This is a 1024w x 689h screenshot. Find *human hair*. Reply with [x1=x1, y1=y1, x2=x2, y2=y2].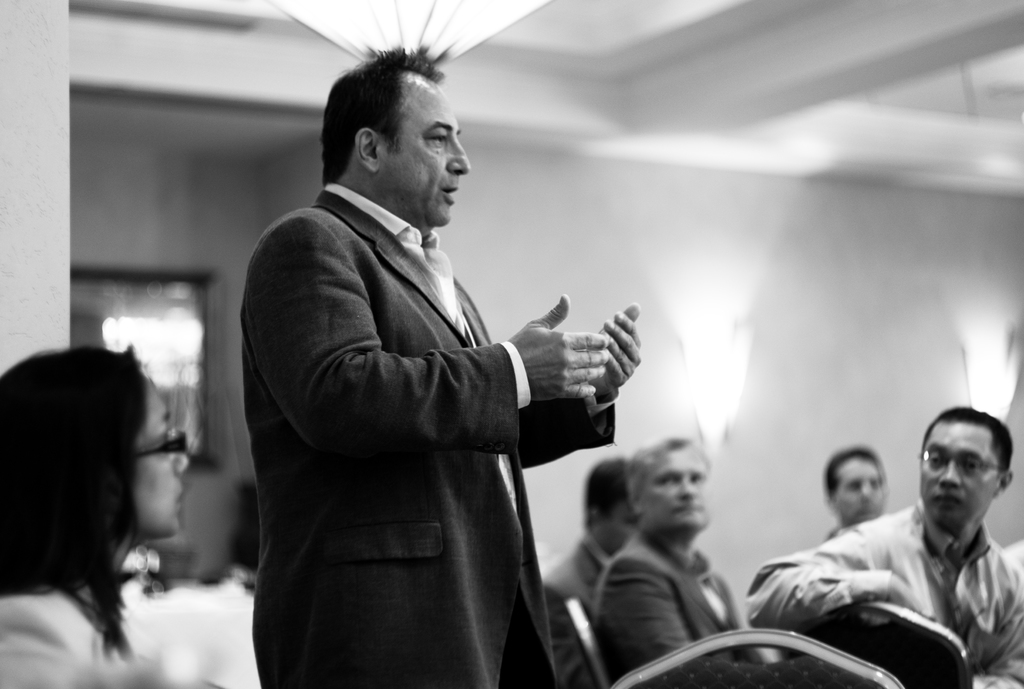
[x1=0, y1=339, x2=147, y2=662].
